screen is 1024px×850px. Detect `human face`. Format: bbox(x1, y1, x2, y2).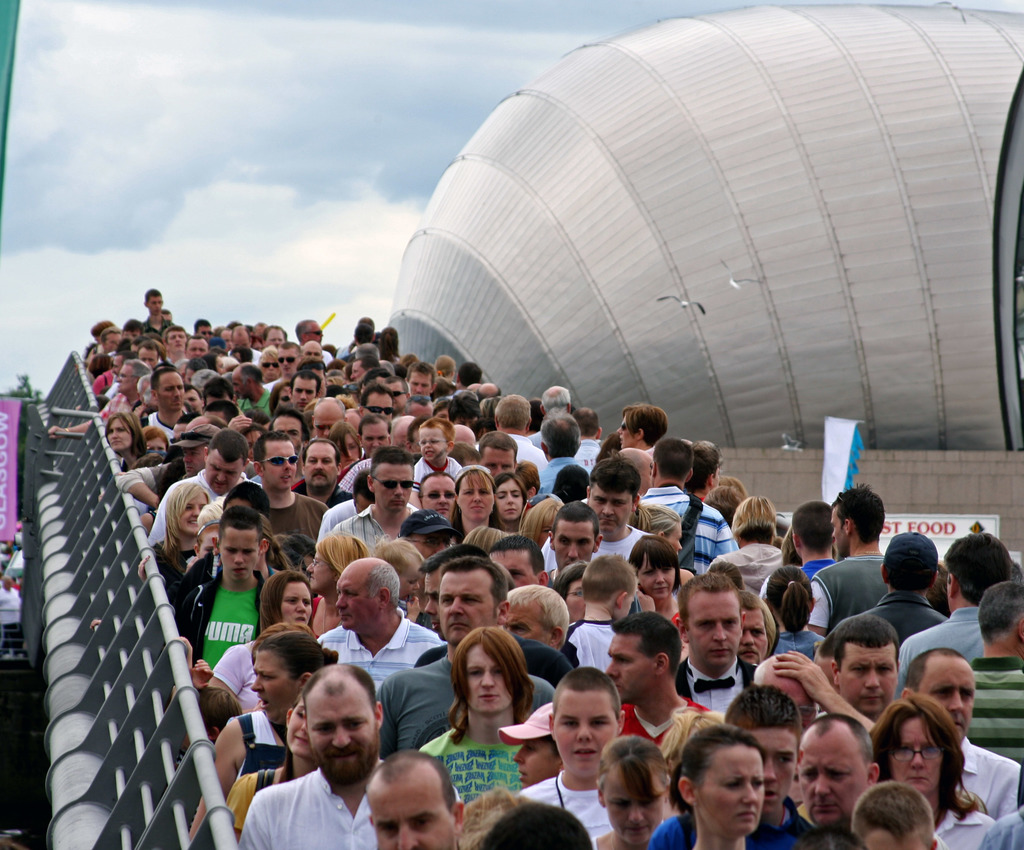
bbox(264, 446, 300, 487).
